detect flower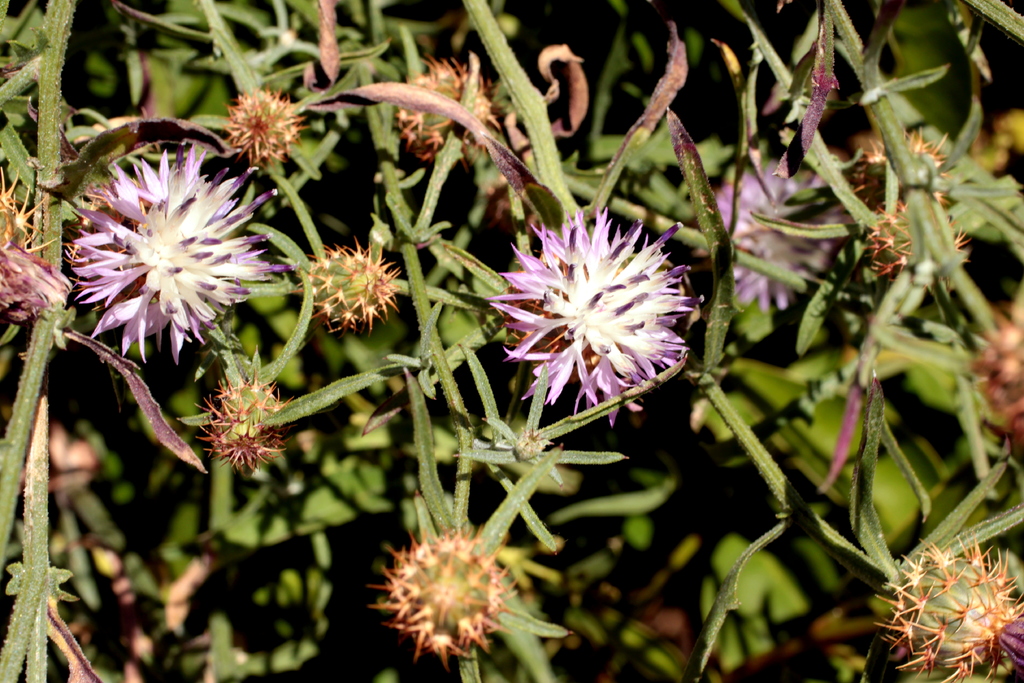
(left=861, top=197, right=972, bottom=294)
